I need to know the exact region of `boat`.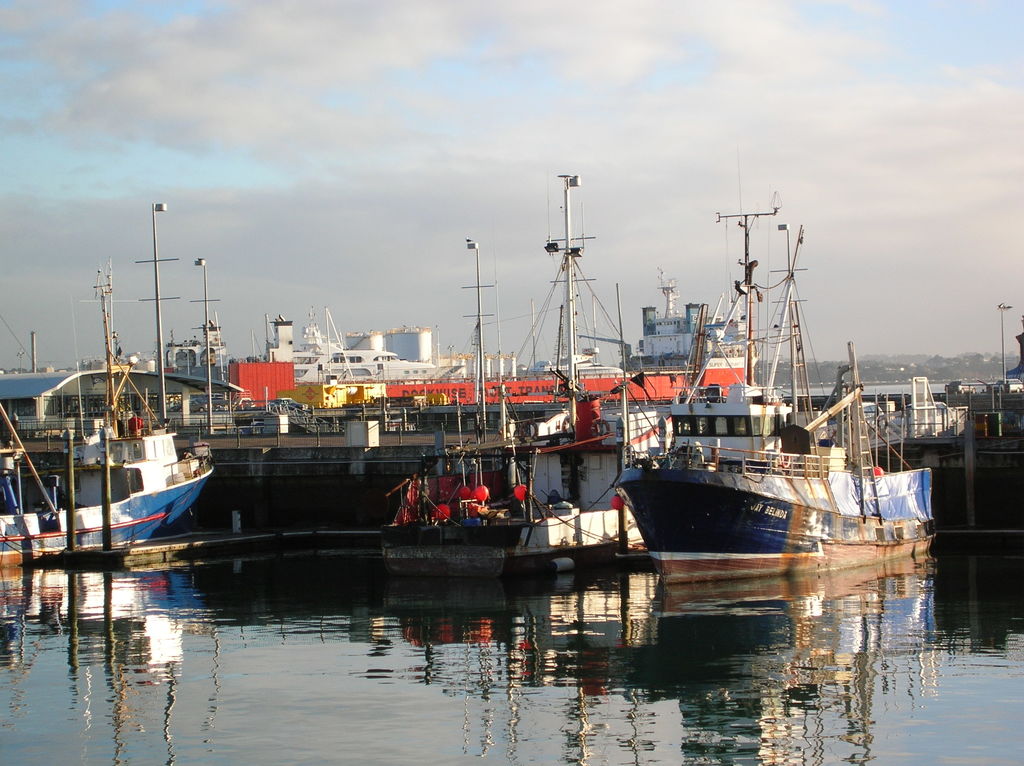
Region: <region>381, 172, 659, 566</region>.
